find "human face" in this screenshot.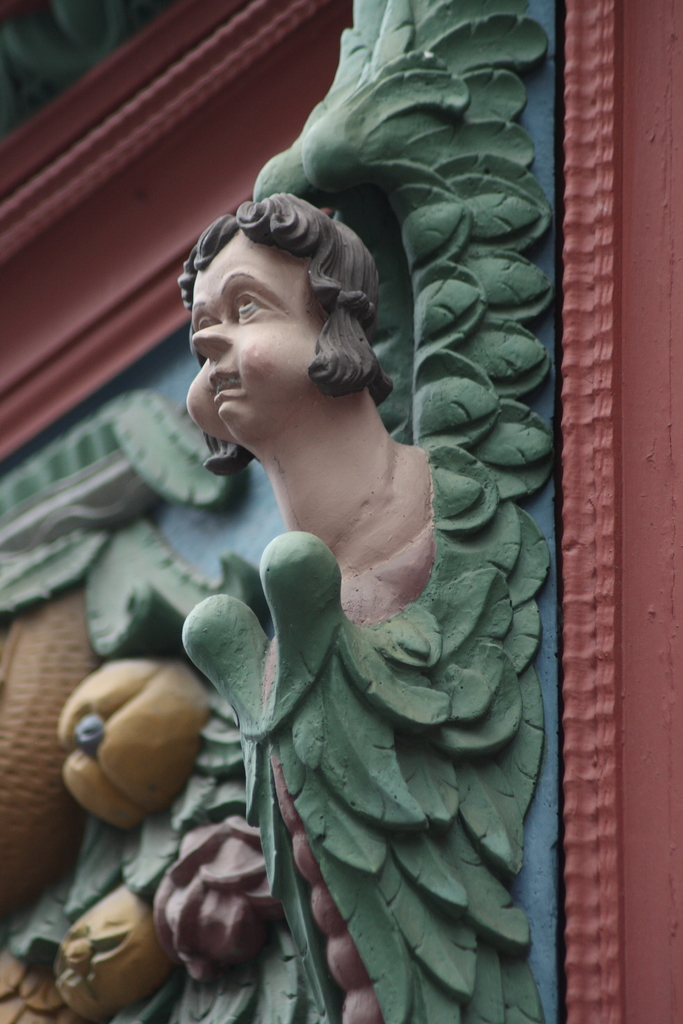
The bounding box for "human face" is {"left": 186, "top": 237, "right": 318, "bottom": 442}.
